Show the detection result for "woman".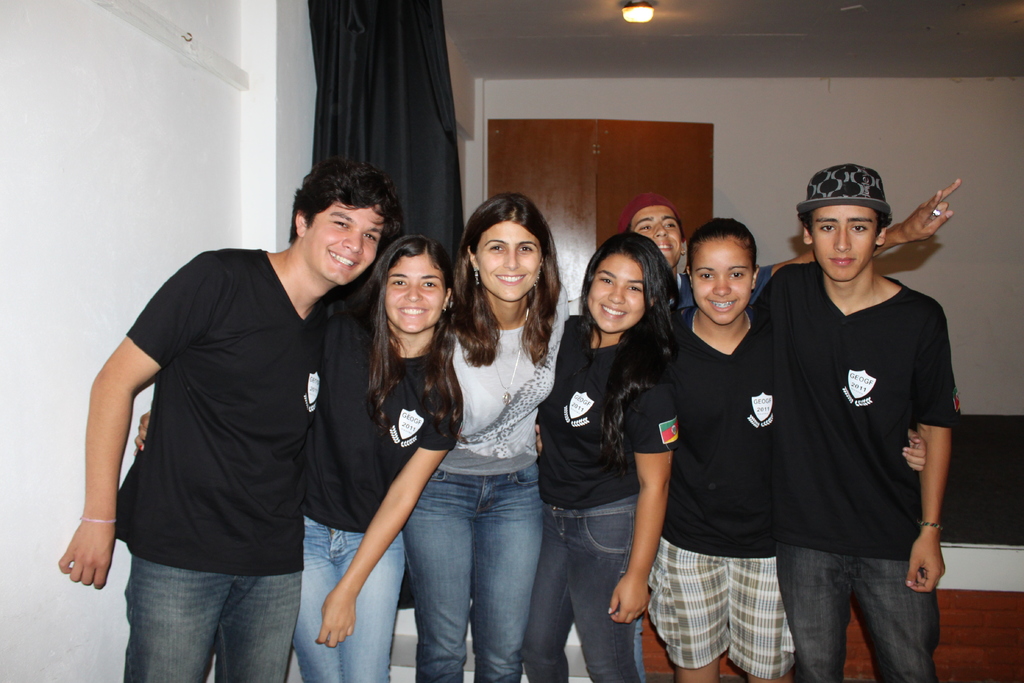
{"x1": 660, "y1": 218, "x2": 922, "y2": 682}.
